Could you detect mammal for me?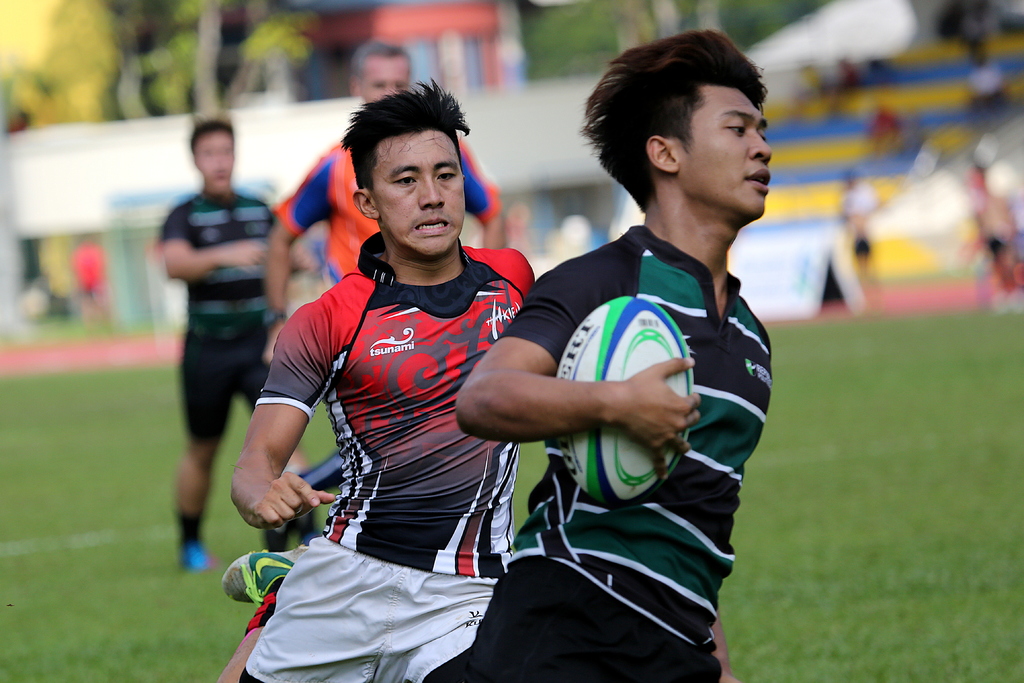
Detection result: (left=265, top=44, right=493, bottom=362).
